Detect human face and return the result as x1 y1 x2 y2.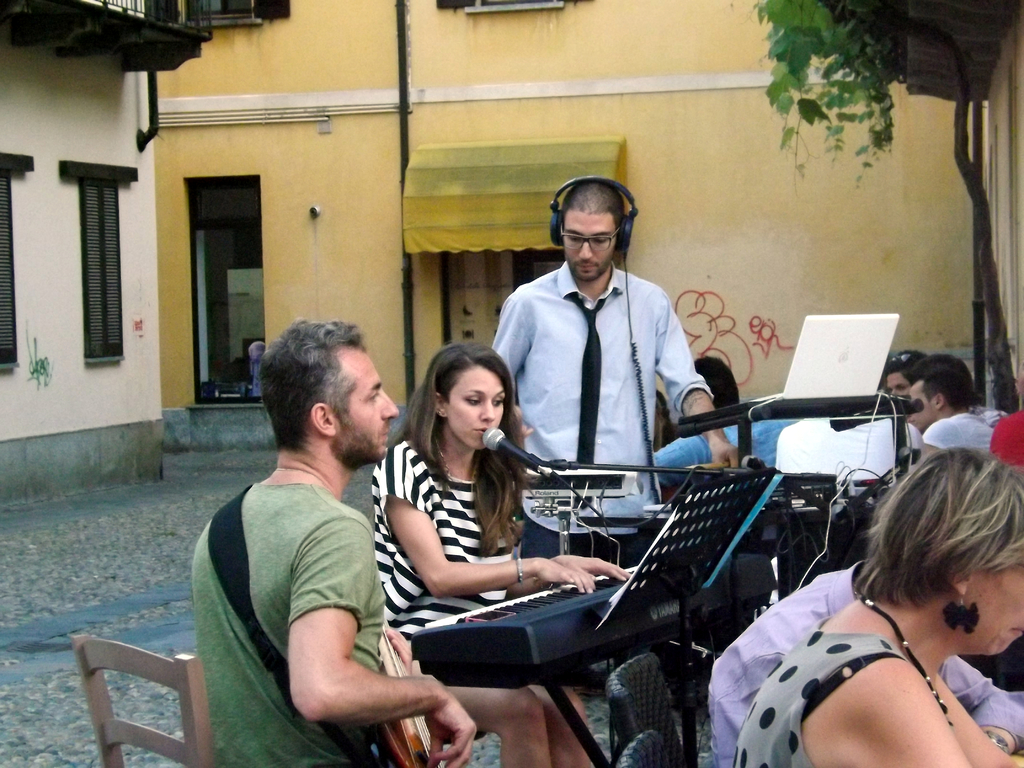
884 373 911 399.
